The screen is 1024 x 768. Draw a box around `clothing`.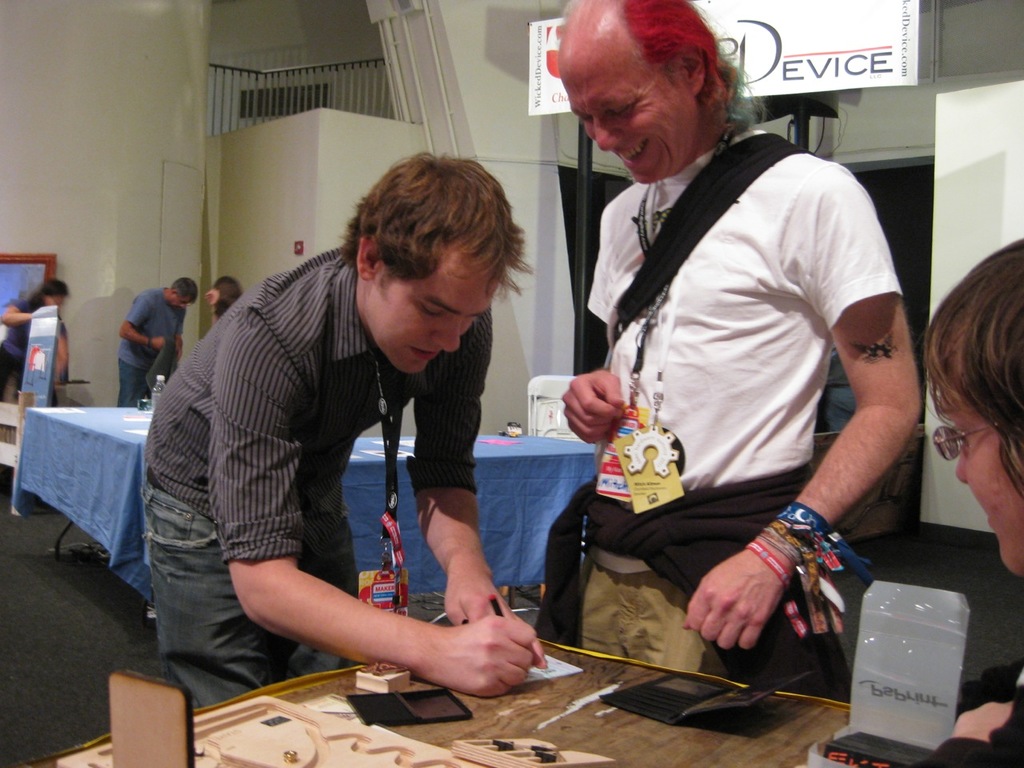
586 132 900 702.
